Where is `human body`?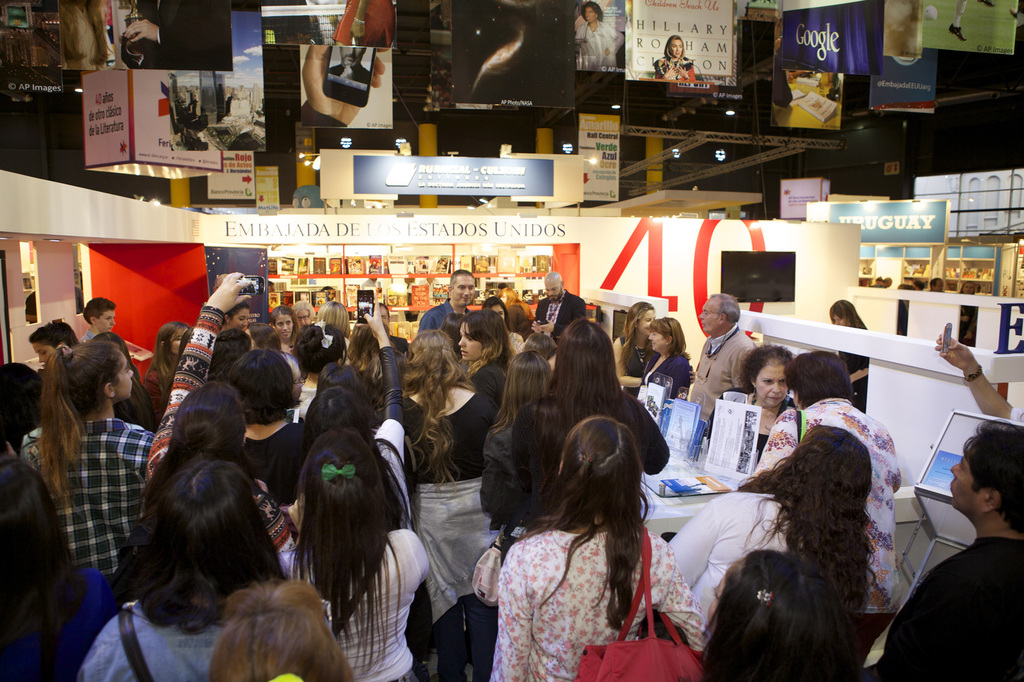
x1=906 y1=442 x2=1017 y2=673.
